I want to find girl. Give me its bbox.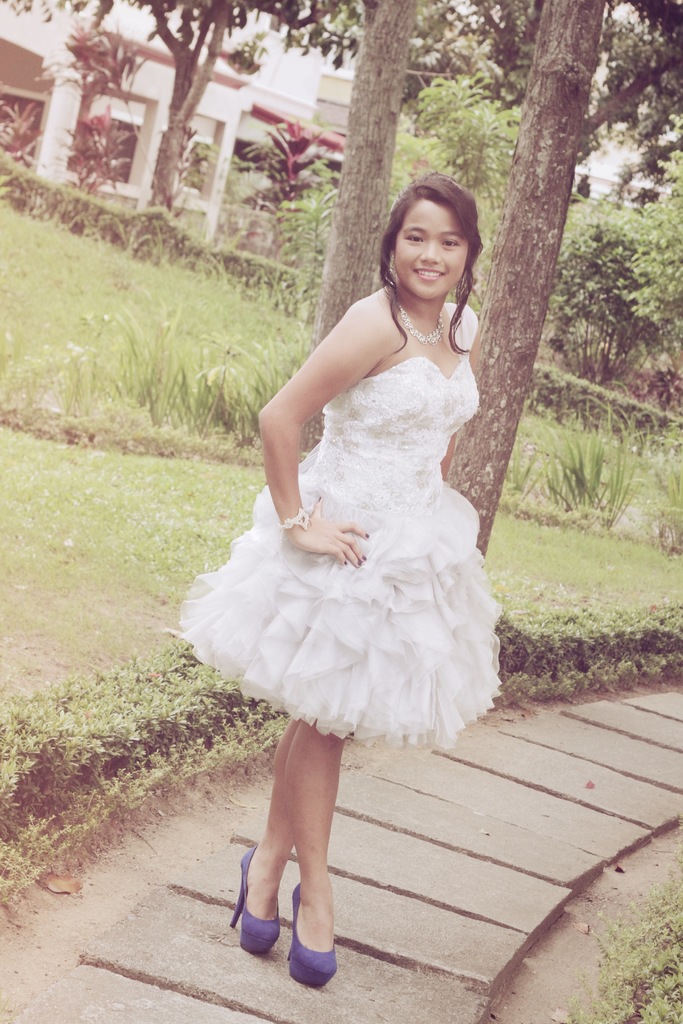
box(181, 187, 504, 981).
